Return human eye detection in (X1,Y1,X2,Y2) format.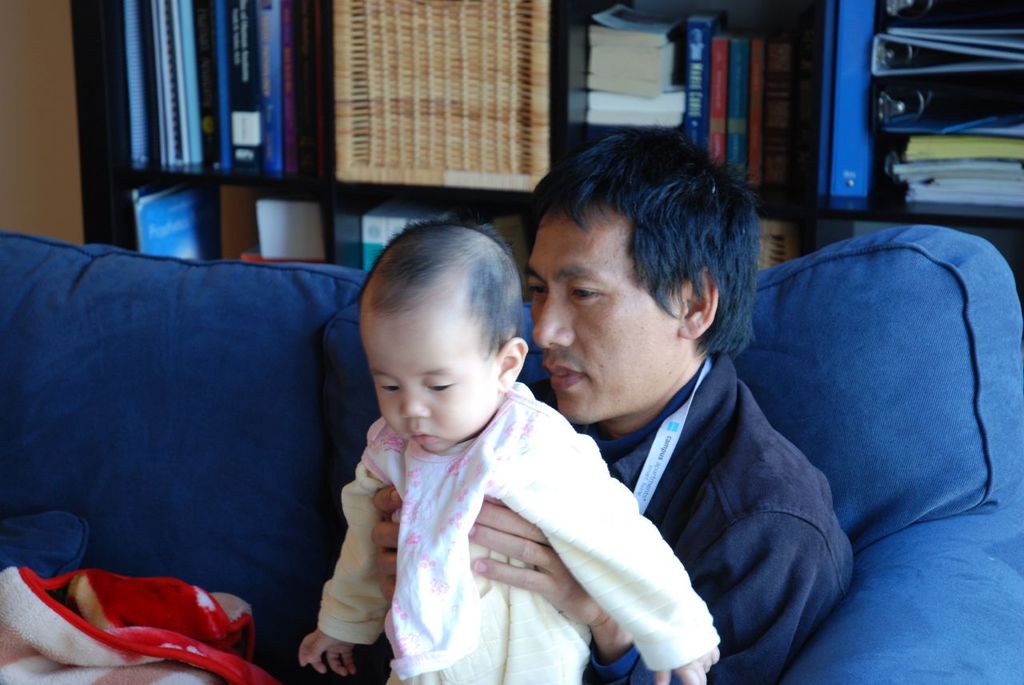
(428,379,450,394).
